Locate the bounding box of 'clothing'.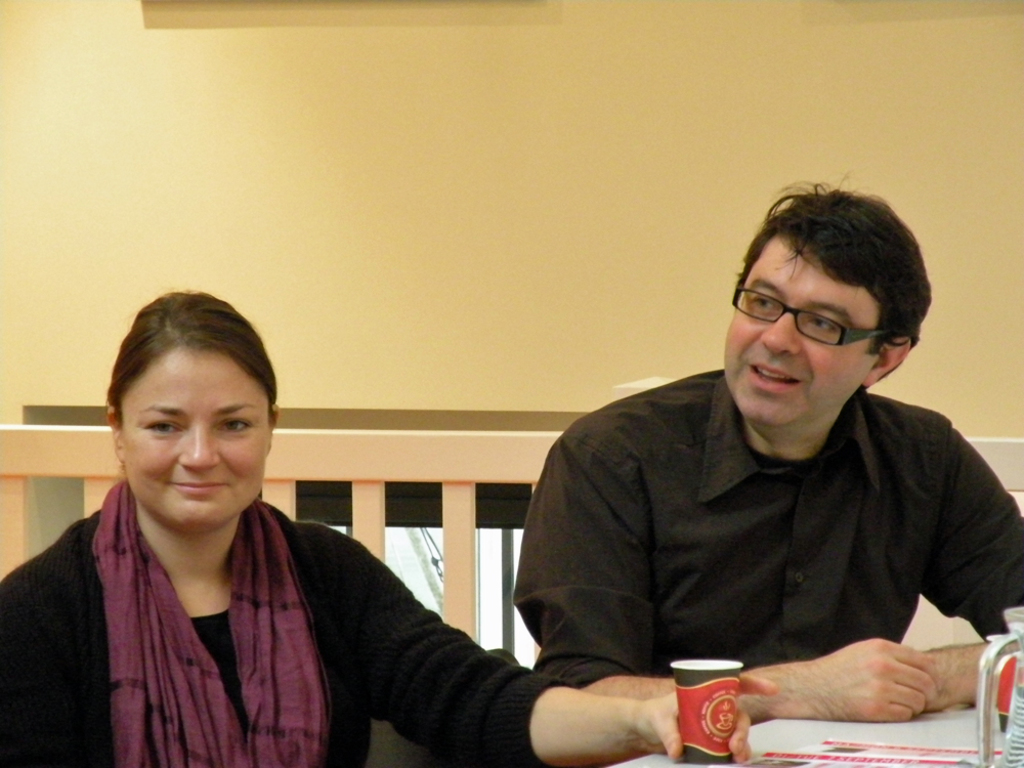
Bounding box: x1=475, y1=337, x2=1013, y2=741.
